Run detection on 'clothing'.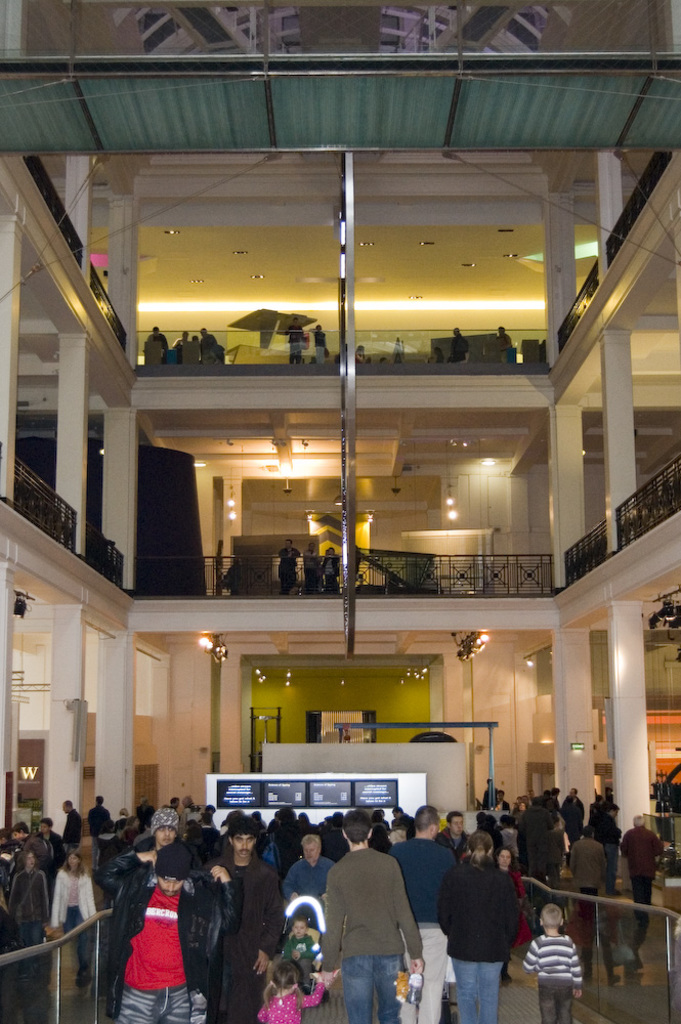
Result: bbox(138, 803, 153, 821).
